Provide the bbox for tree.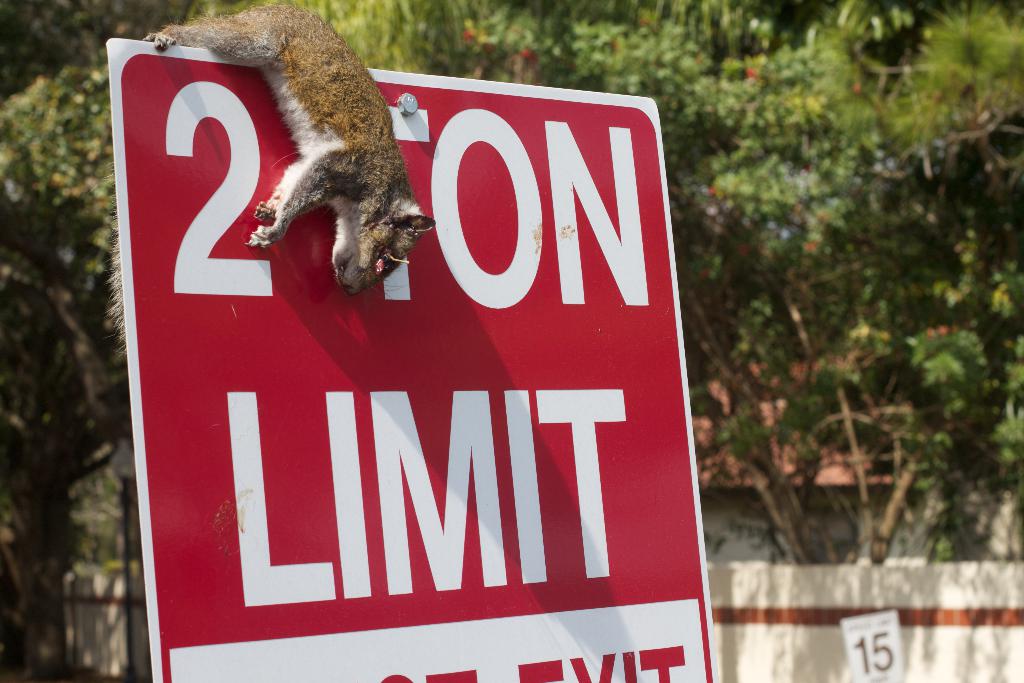
rect(6, 0, 1019, 677).
